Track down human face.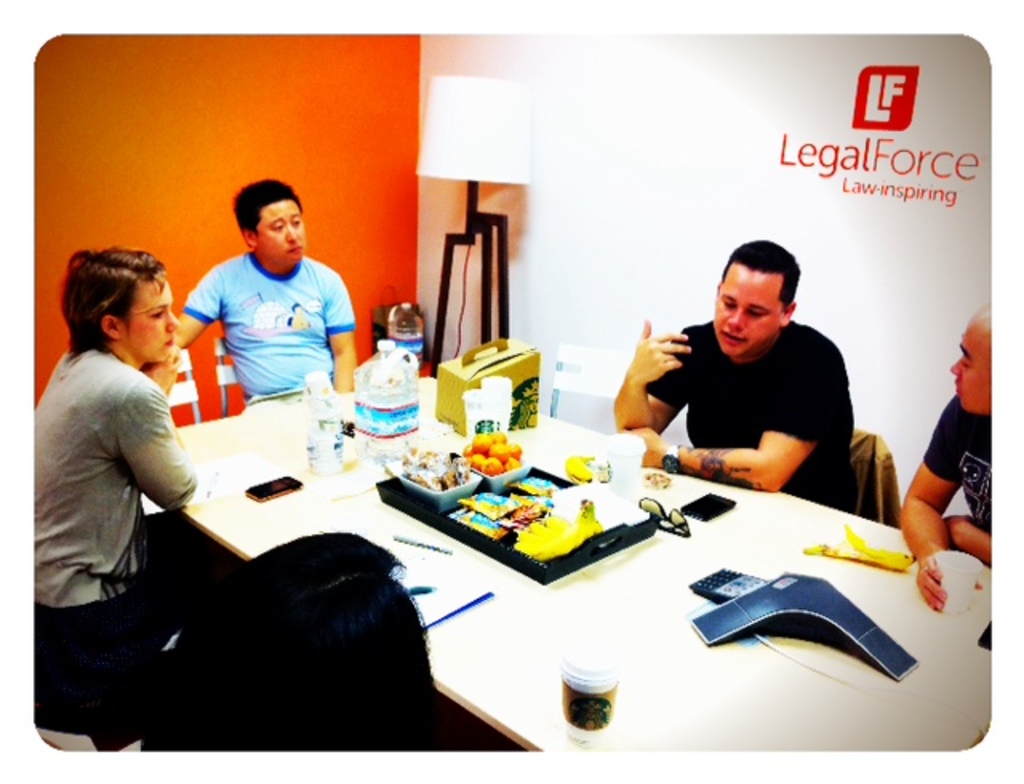
Tracked to left=718, top=266, right=781, bottom=354.
